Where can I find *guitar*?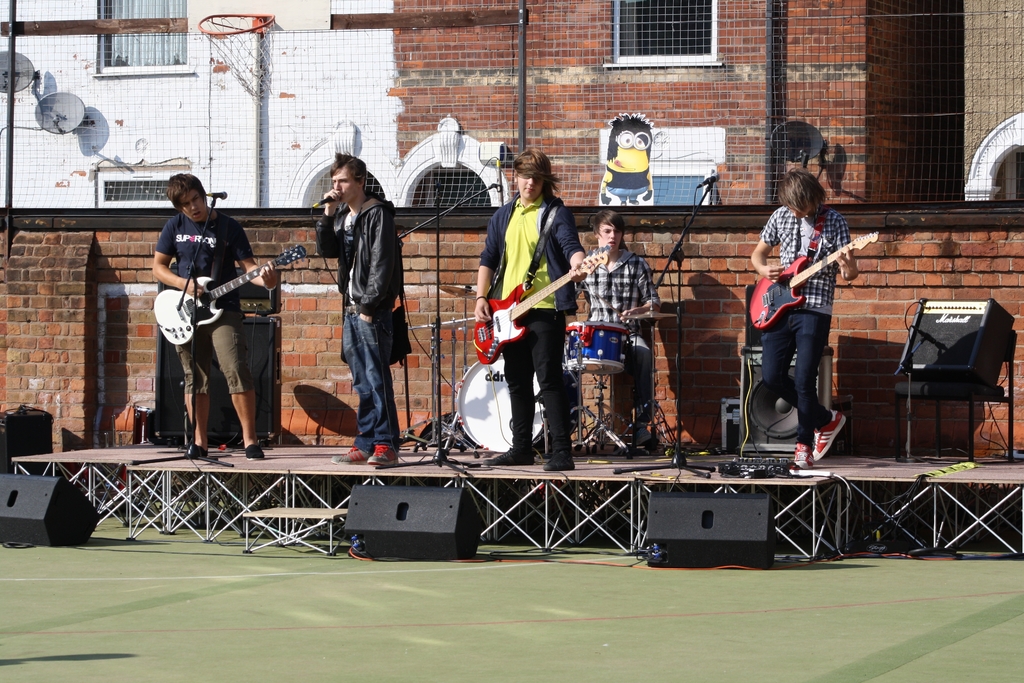
You can find it at [x1=157, y1=240, x2=310, y2=342].
